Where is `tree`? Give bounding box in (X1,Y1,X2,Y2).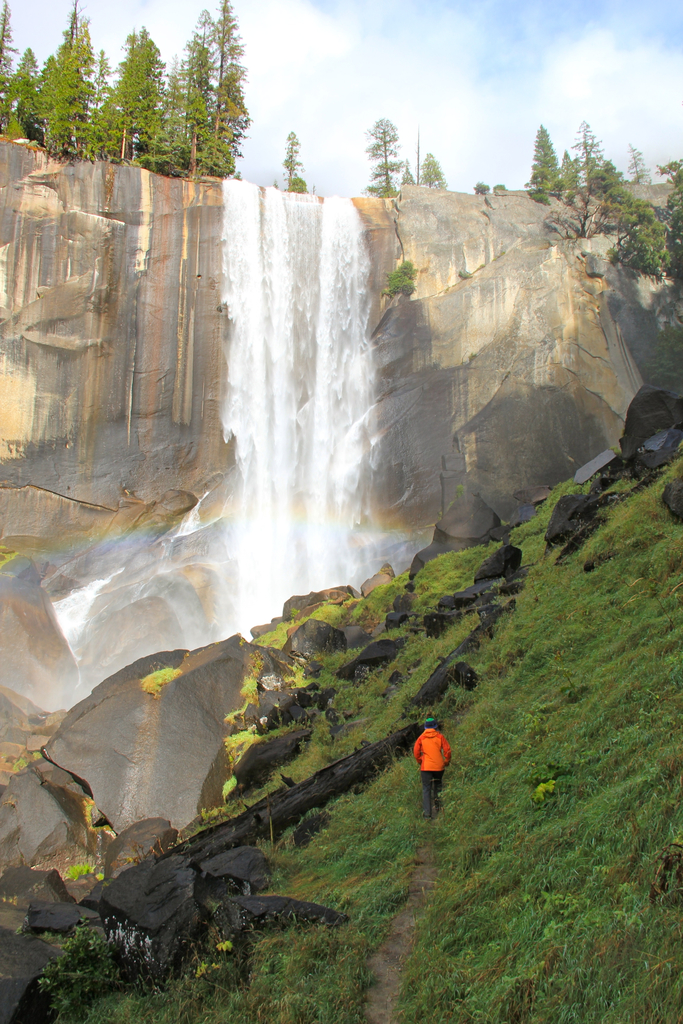
(621,144,659,186).
